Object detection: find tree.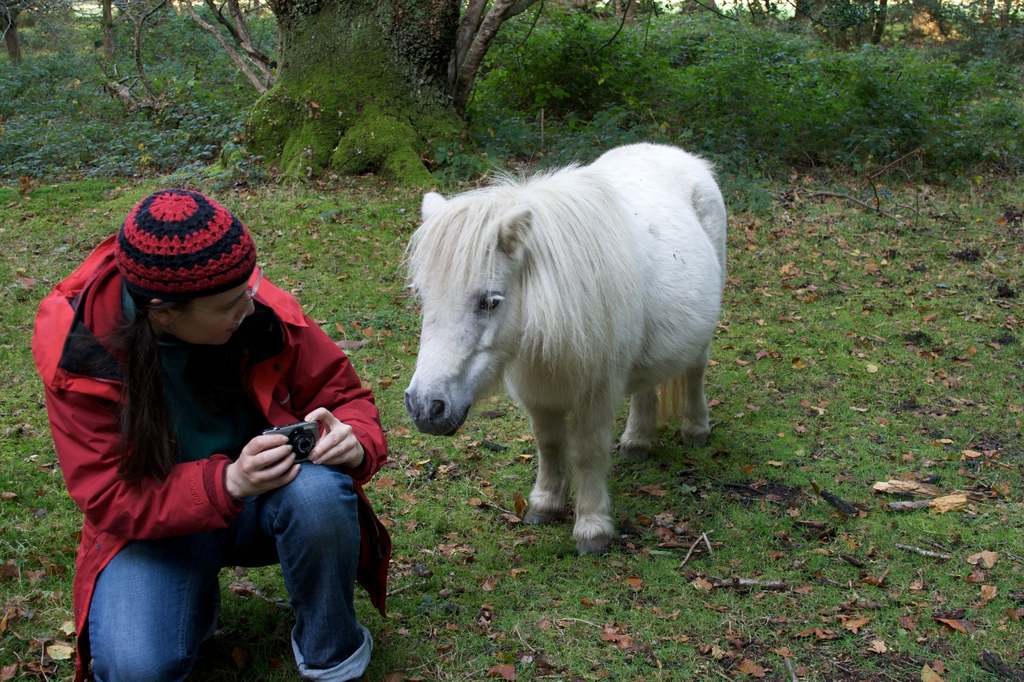
<bbox>177, 0, 554, 192</bbox>.
